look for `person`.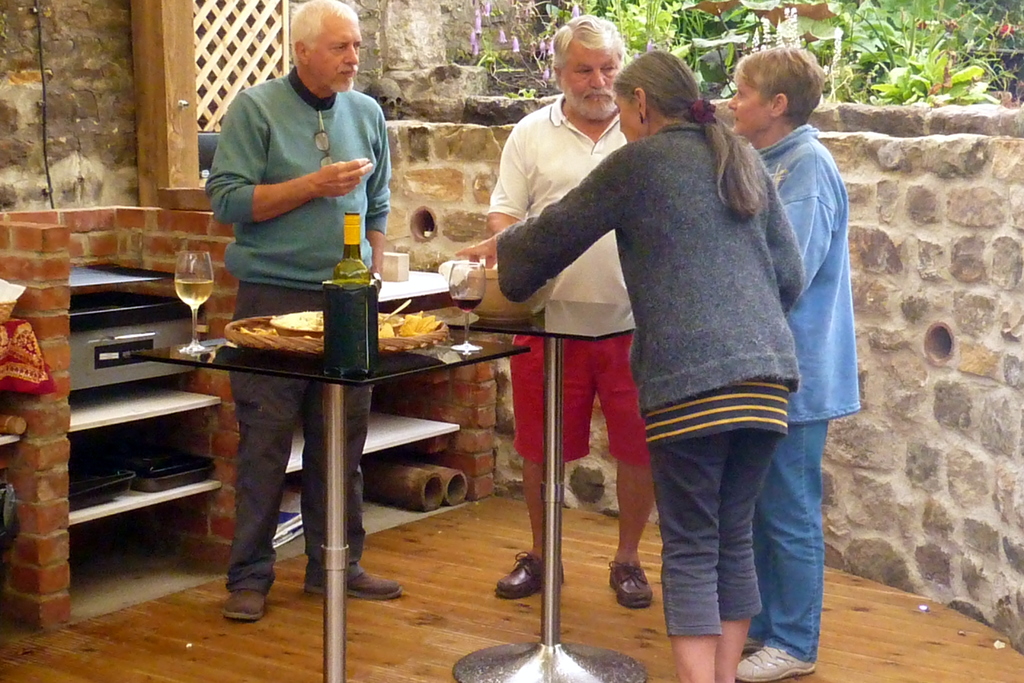
Found: Rect(496, 16, 662, 609).
